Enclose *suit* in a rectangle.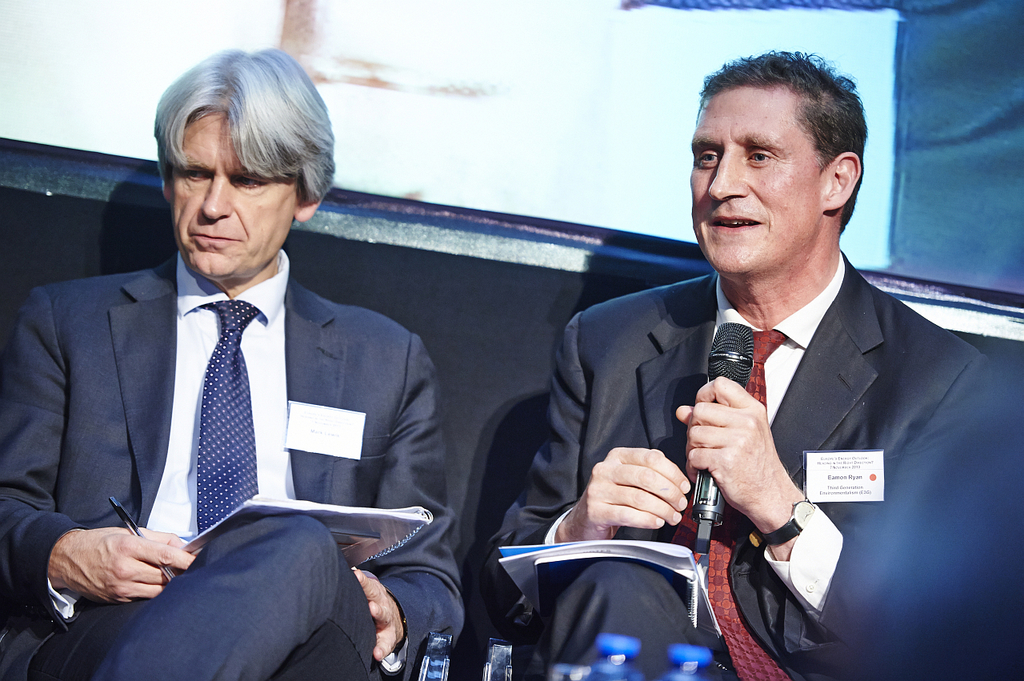
select_region(476, 244, 1006, 680).
